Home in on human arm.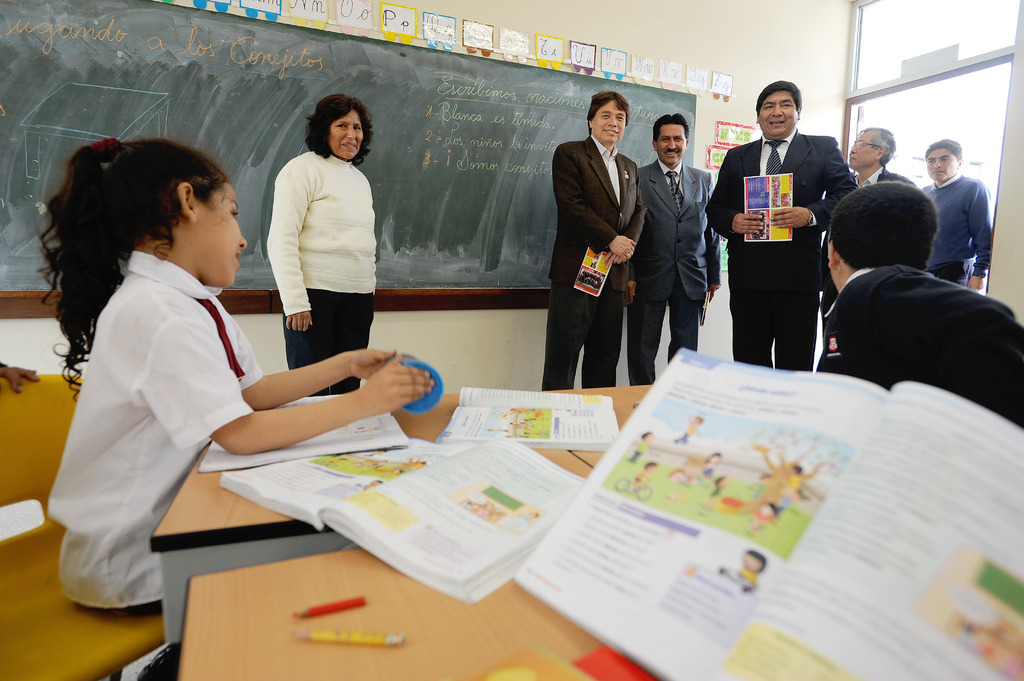
Homed in at [621, 235, 643, 311].
